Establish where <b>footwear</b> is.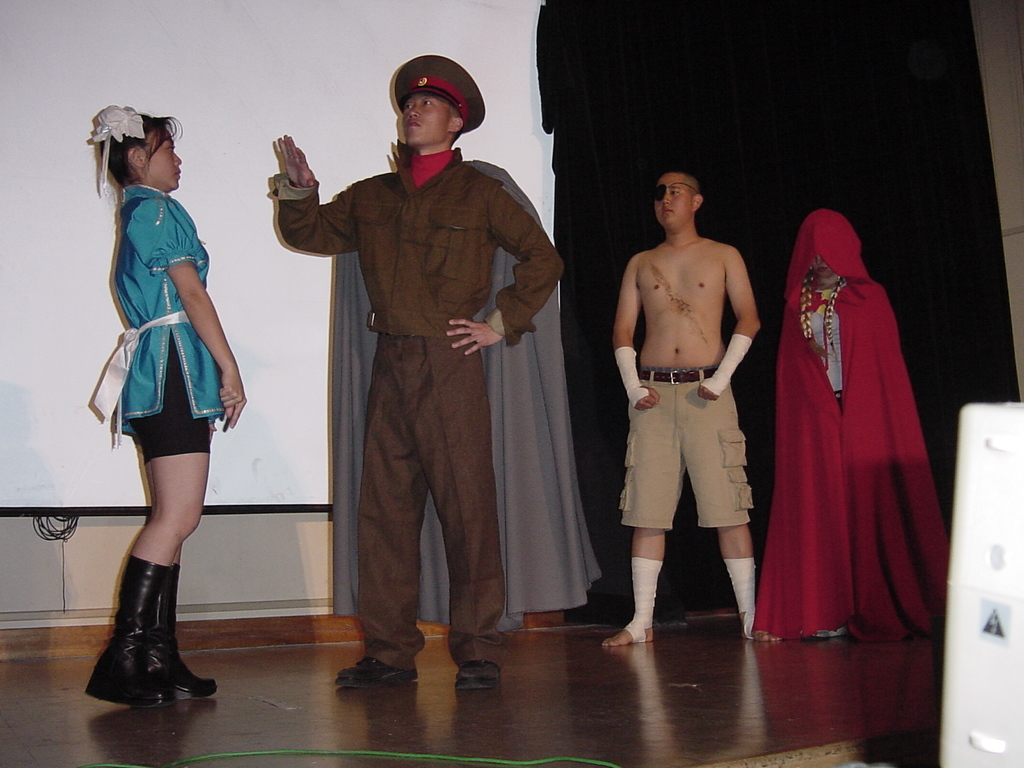
Established at <region>86, 556, 172, 711</region>.
